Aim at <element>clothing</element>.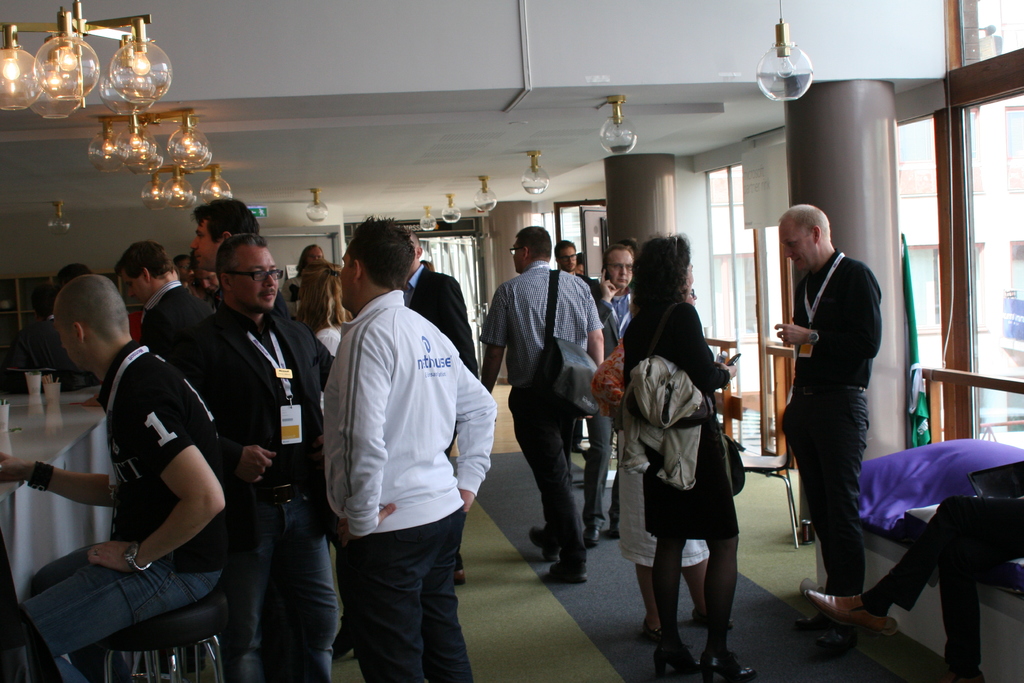
Aimed at (left=564, top=272, right=604, bottom=445).
